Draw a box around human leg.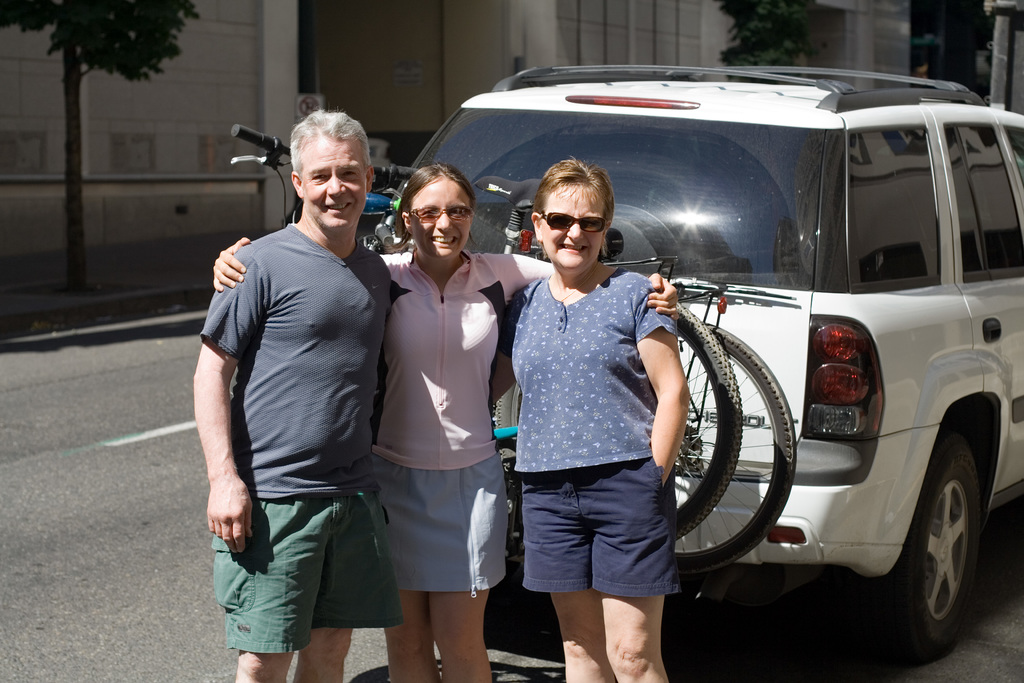
<box>601,592,676,682</box>.
